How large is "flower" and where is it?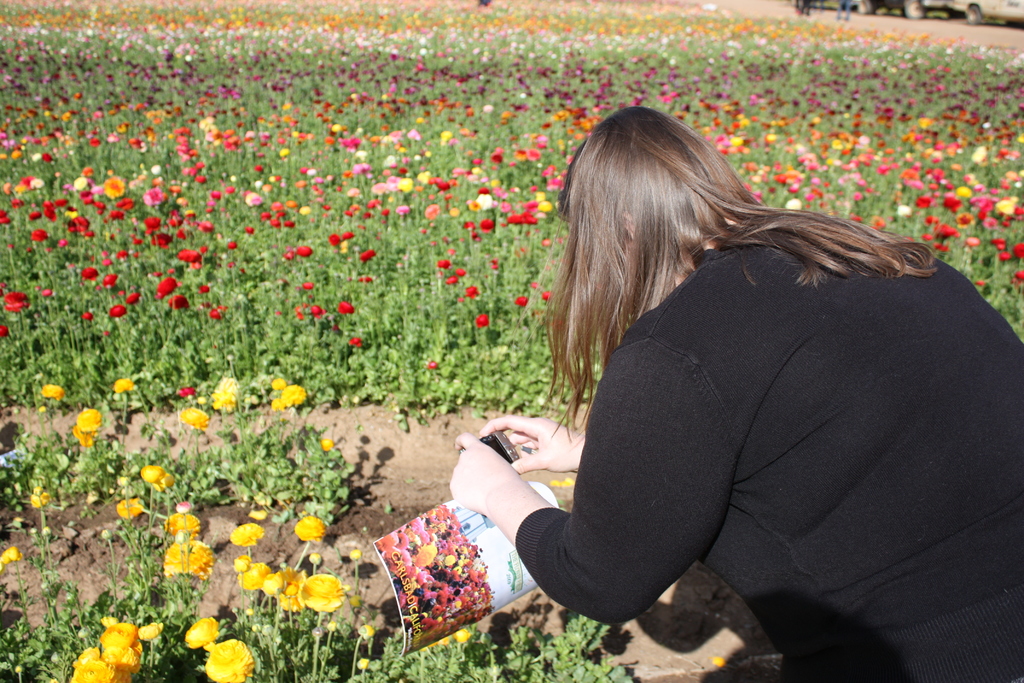
Bounding box: bbox=[72, 423, 95, 449].
